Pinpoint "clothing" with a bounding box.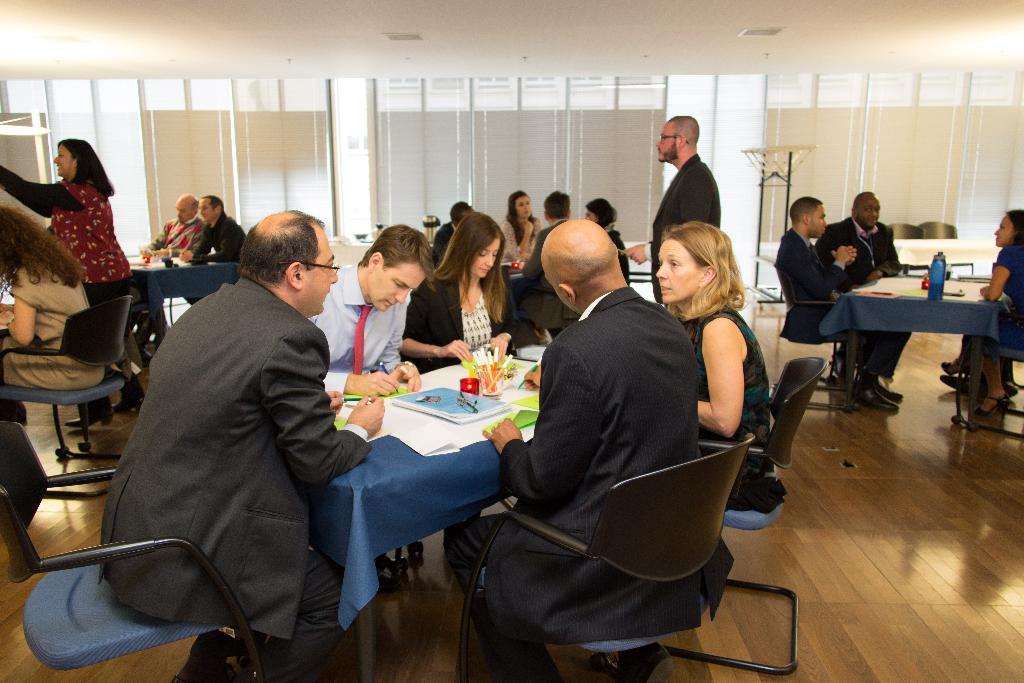
[left=464, top=289, right=740, bottom=682].
